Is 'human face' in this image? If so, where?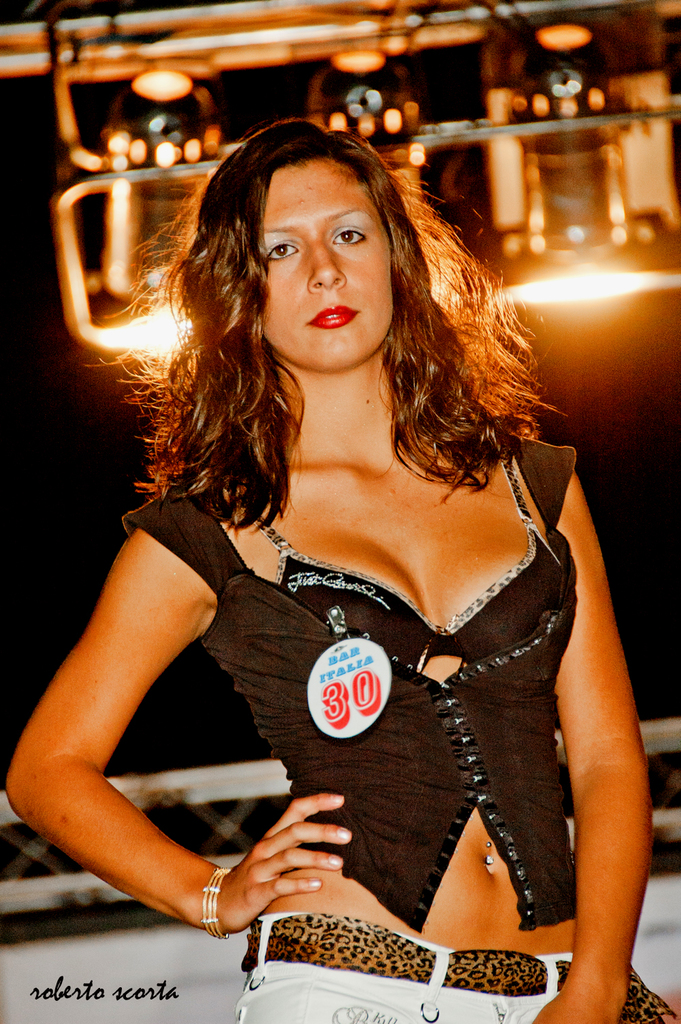
Yes, at box=[259, 161, 392, 371].
